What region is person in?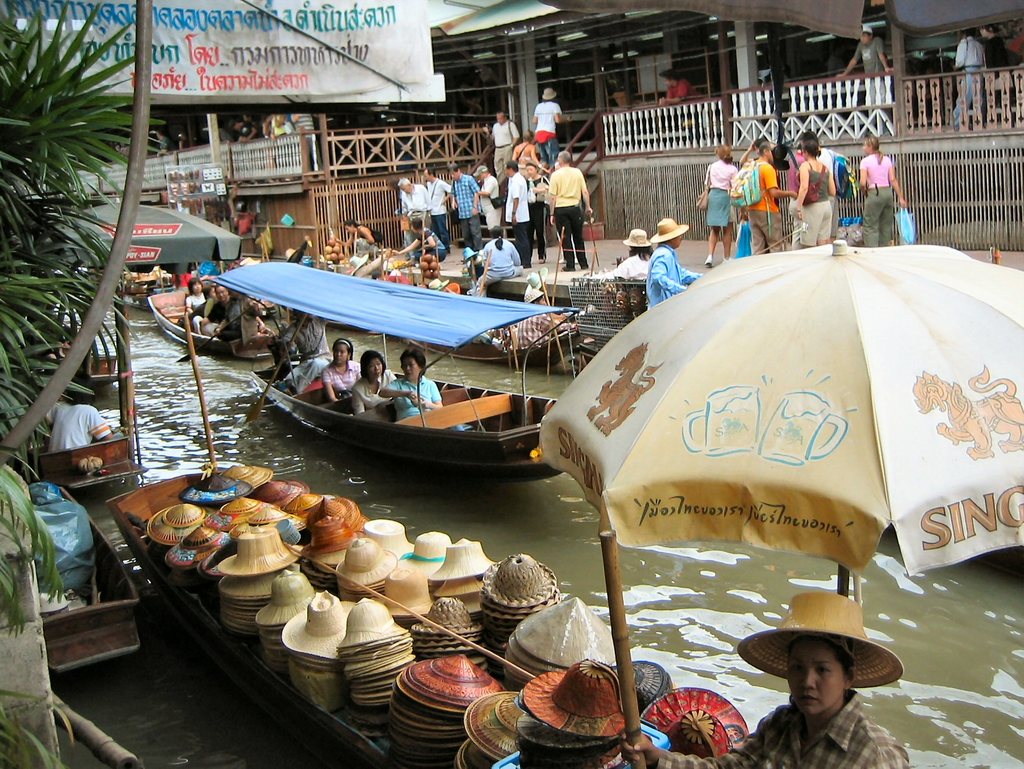
[861, 140, 906, 246].
